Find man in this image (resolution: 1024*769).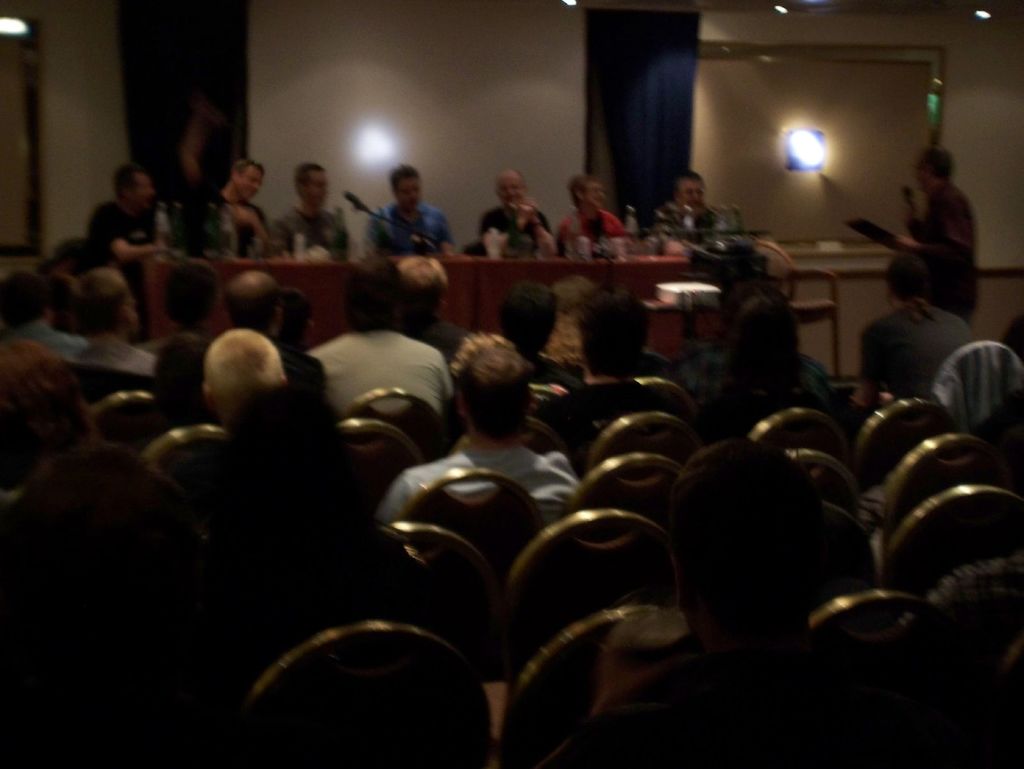
(89,162,177,284).
